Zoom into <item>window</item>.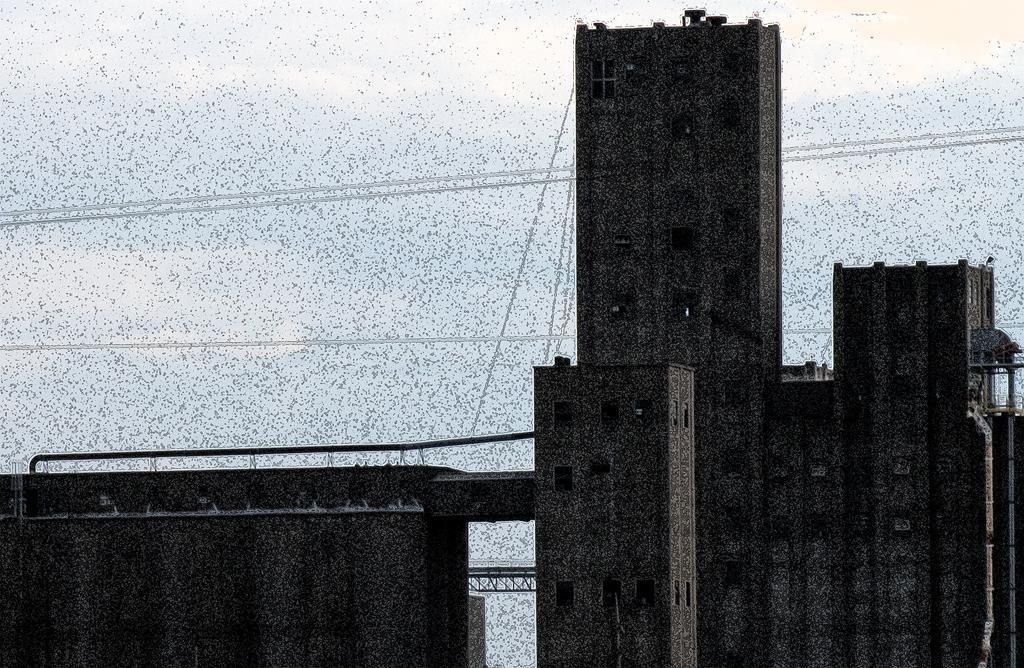
Zoom target: crop(594, 56, 615, 100).
